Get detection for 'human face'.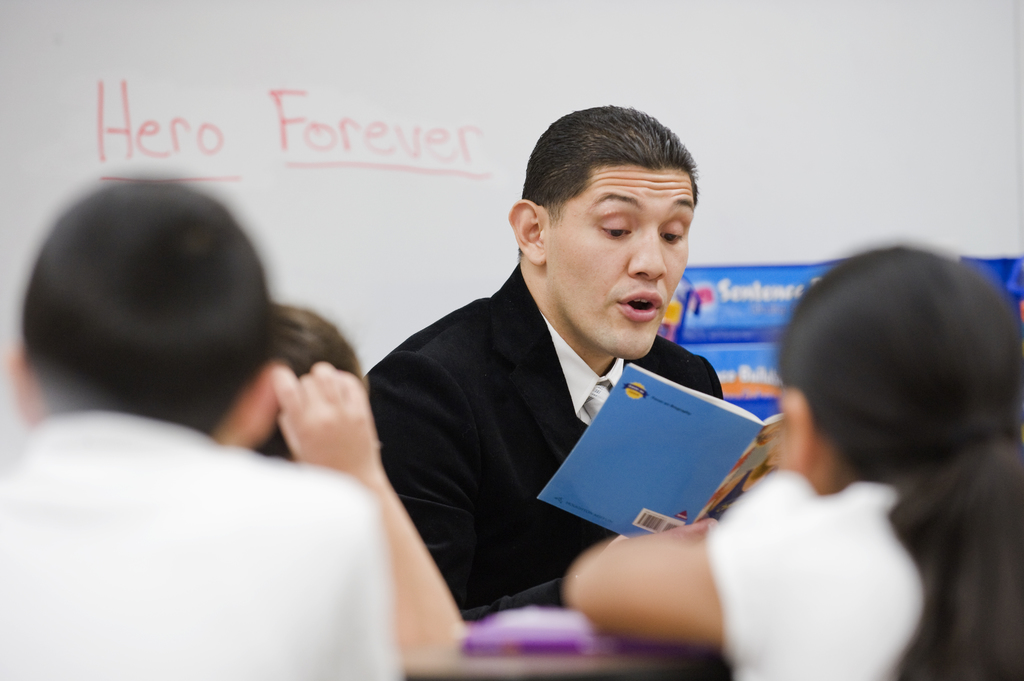
Detection: (x1=547, y1=168, x2=695, y2=359).
